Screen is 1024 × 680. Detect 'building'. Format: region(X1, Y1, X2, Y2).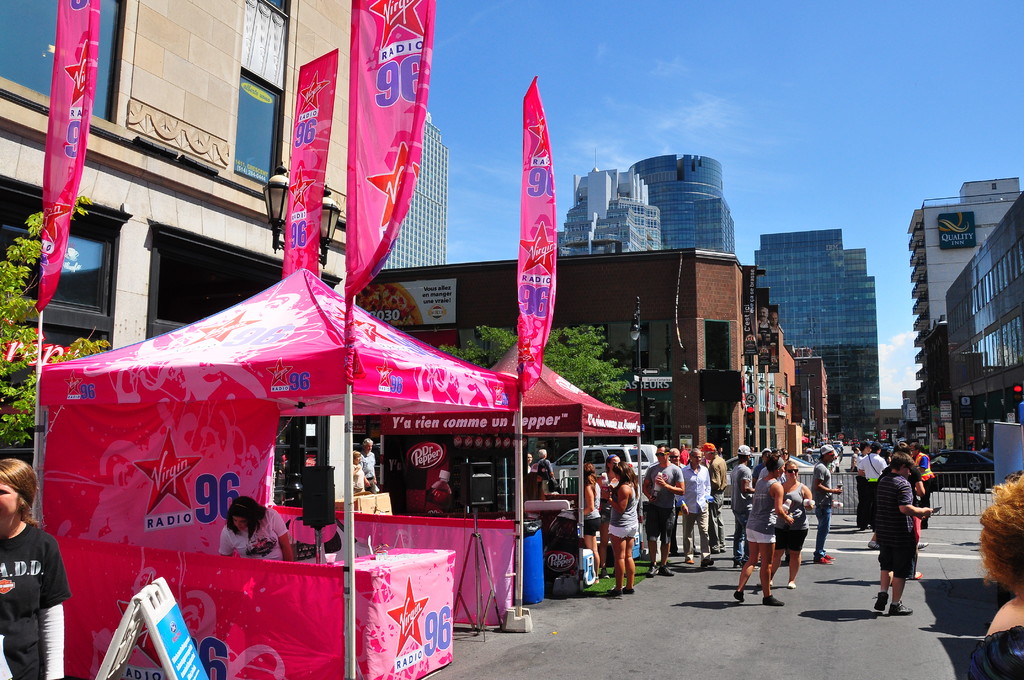
region(944, 198, 1023, 444).
